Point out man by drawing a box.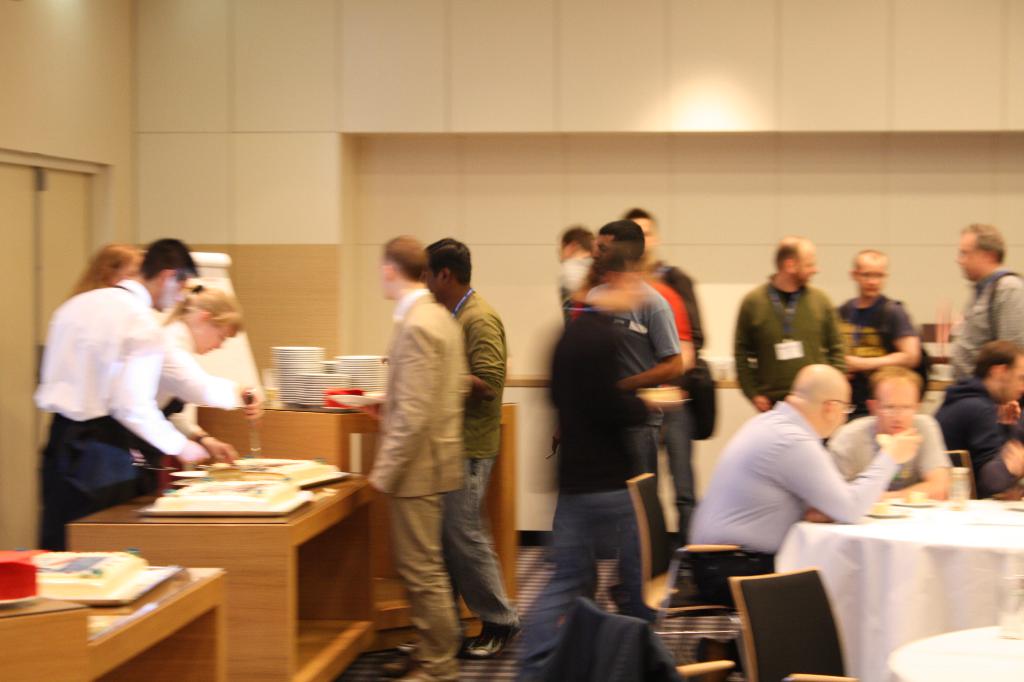
locate(733, 240, 840, 458).
